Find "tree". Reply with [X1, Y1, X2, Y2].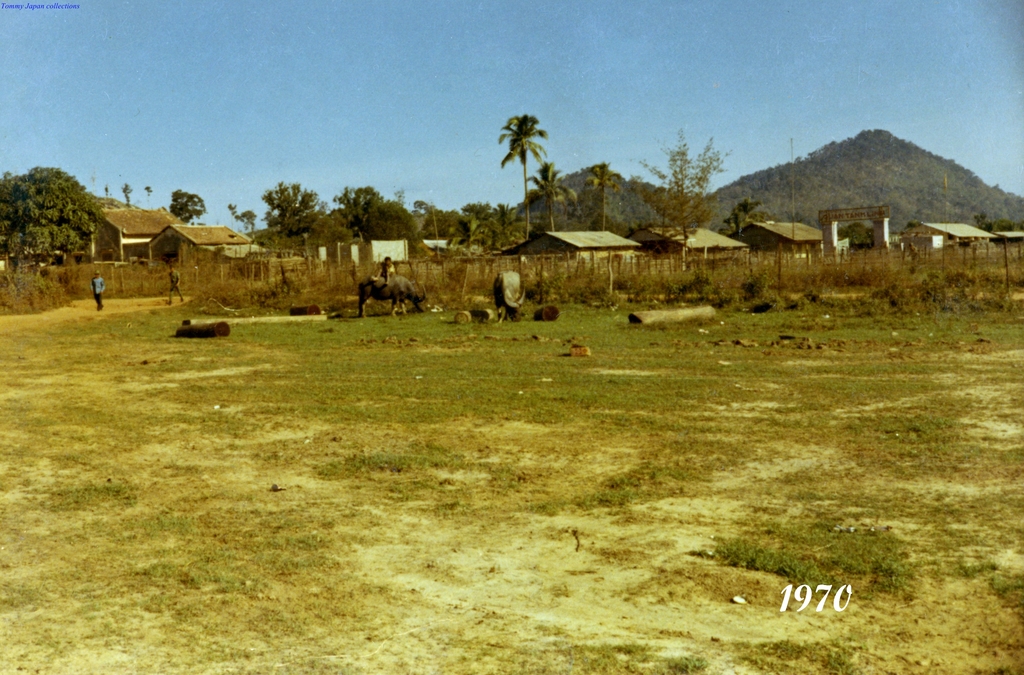
[551, 152, 623, 246].
